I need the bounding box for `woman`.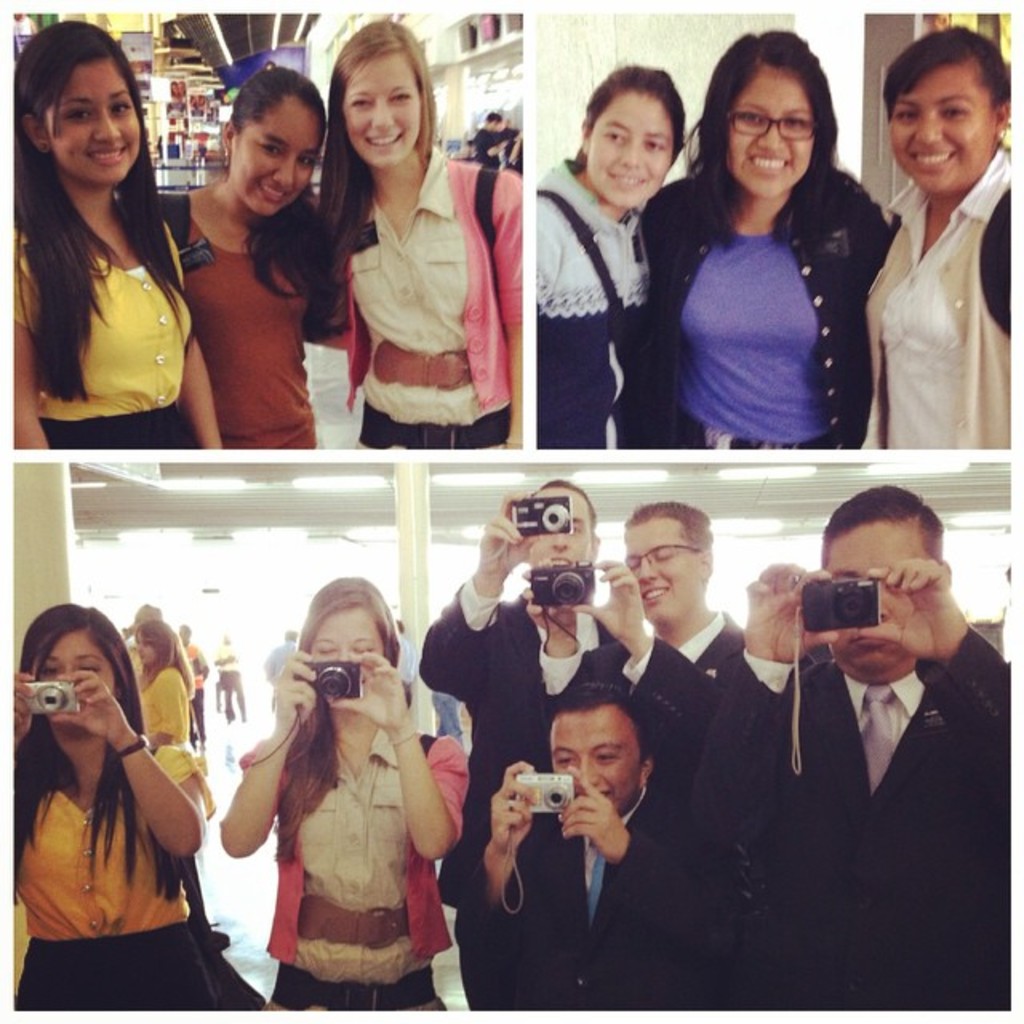
Here it is: locate(157, 67, 330, 450).
